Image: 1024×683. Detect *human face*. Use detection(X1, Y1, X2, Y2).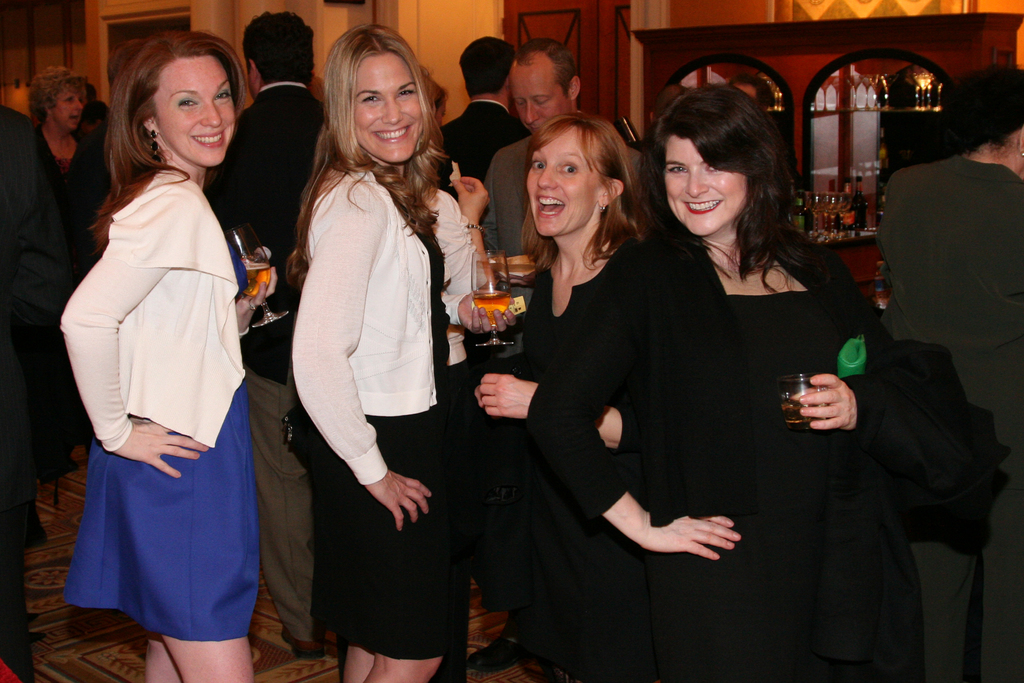
detection(527, 128, 602, 236).
